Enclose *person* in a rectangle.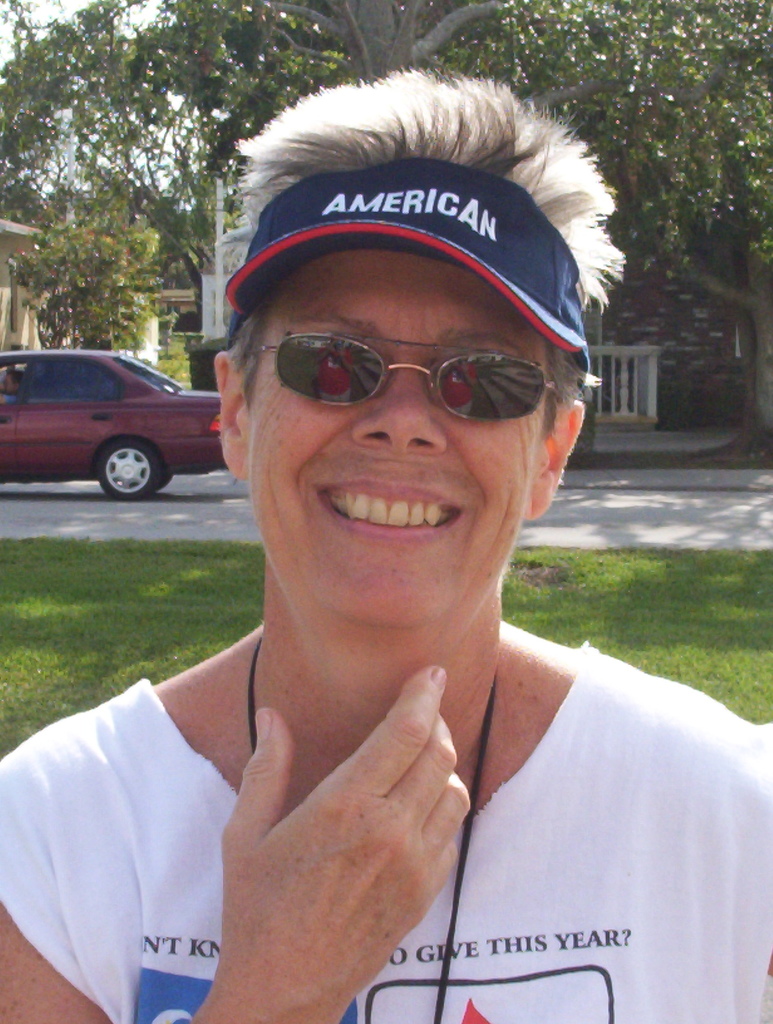
<box>0,68,772,1023</box>.
